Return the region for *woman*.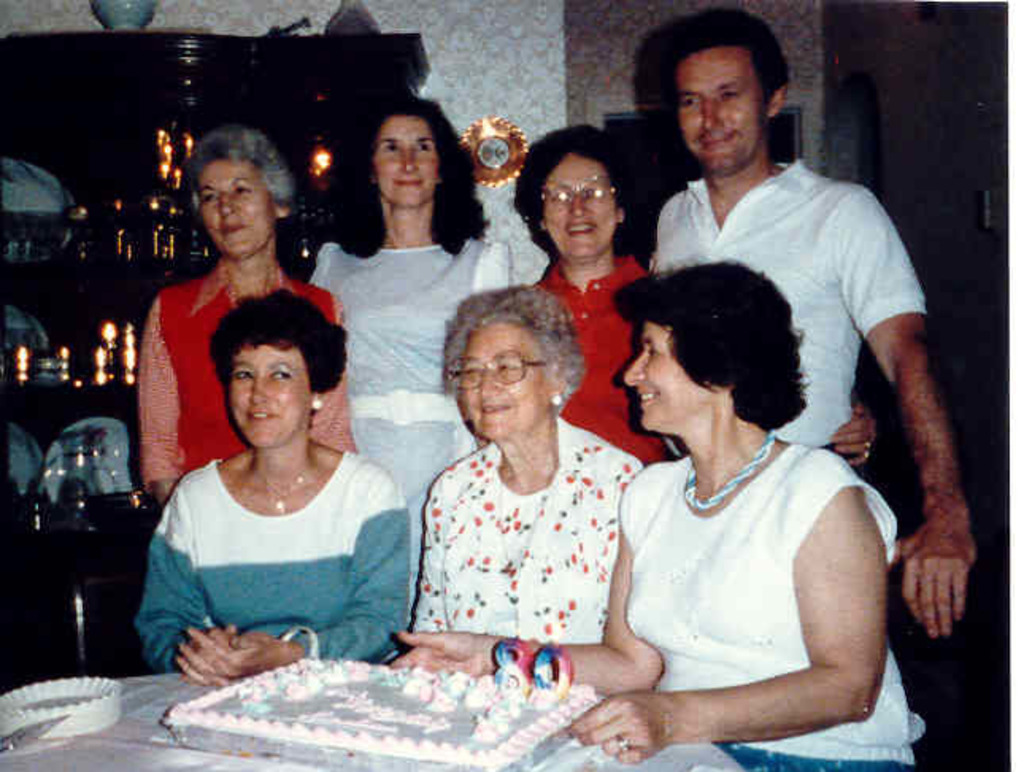
[529,122,657,464].
